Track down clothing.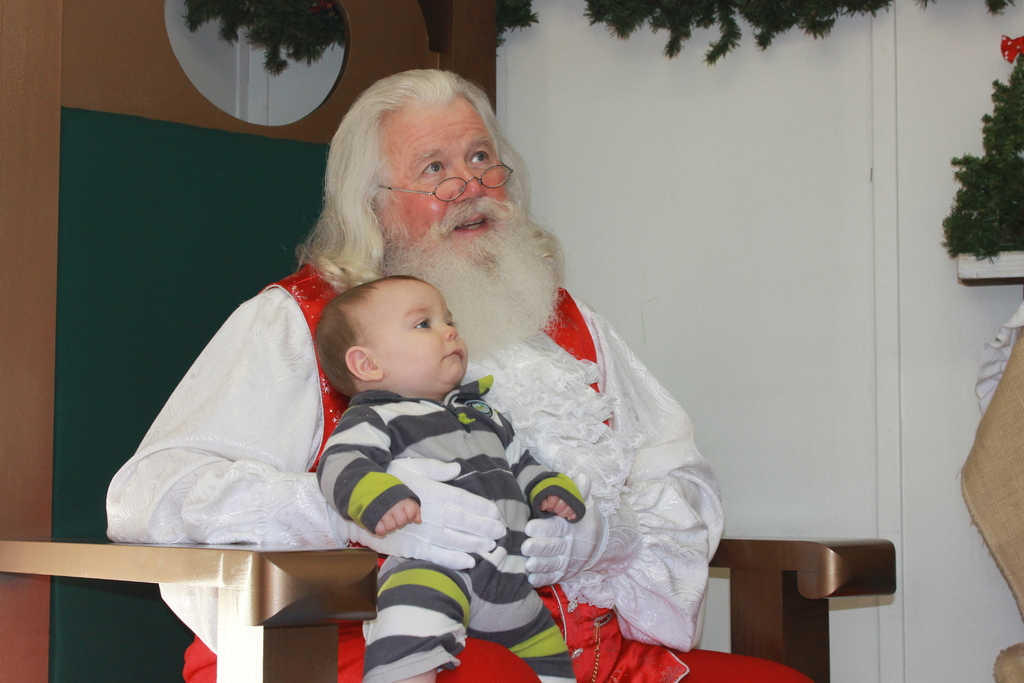
Tracked to bbox=[106, 261, 817, 682].
